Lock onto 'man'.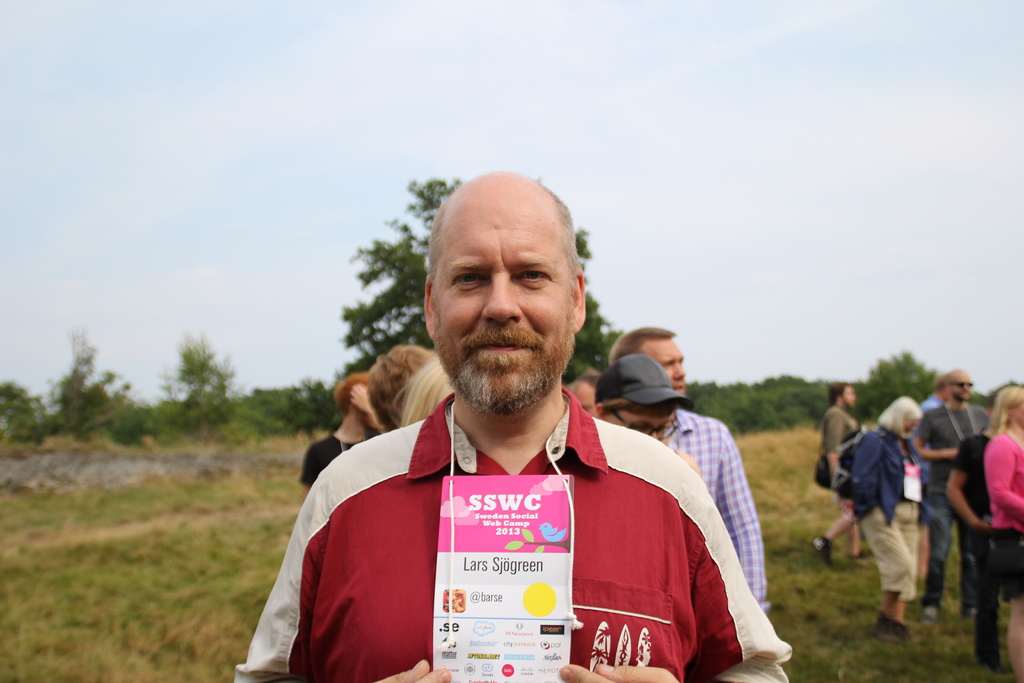
Locked: {"left": 811, "top": 384, "right": 871, "bottom": 562}.
